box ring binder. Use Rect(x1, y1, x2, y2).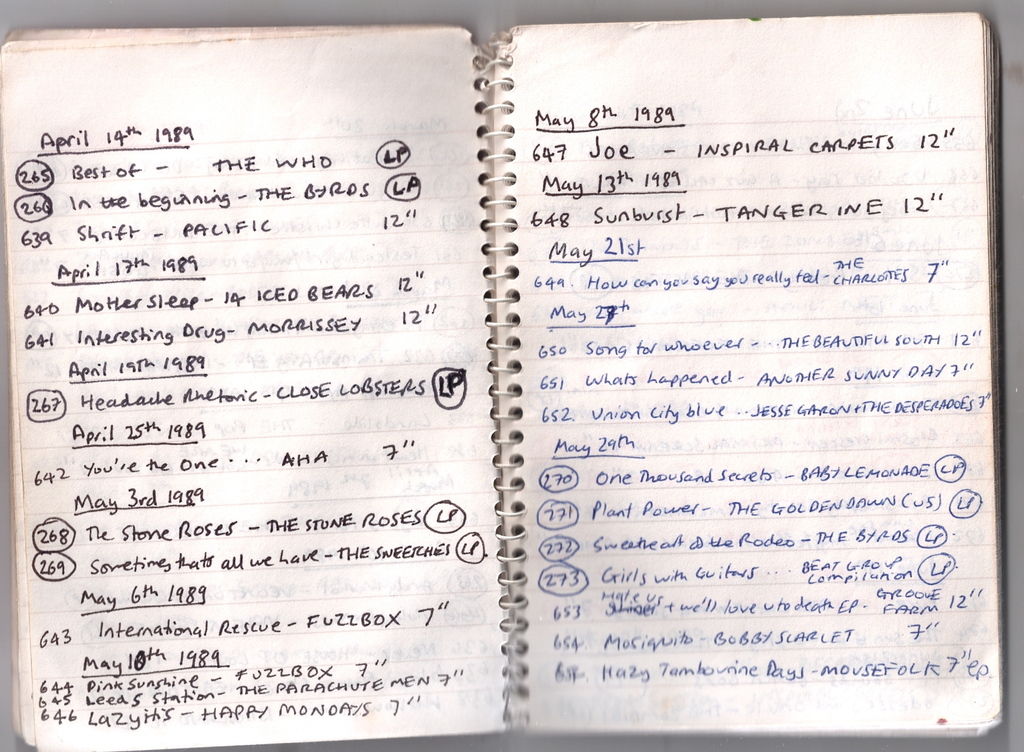
Rect(3, 9, 1009, 748).
